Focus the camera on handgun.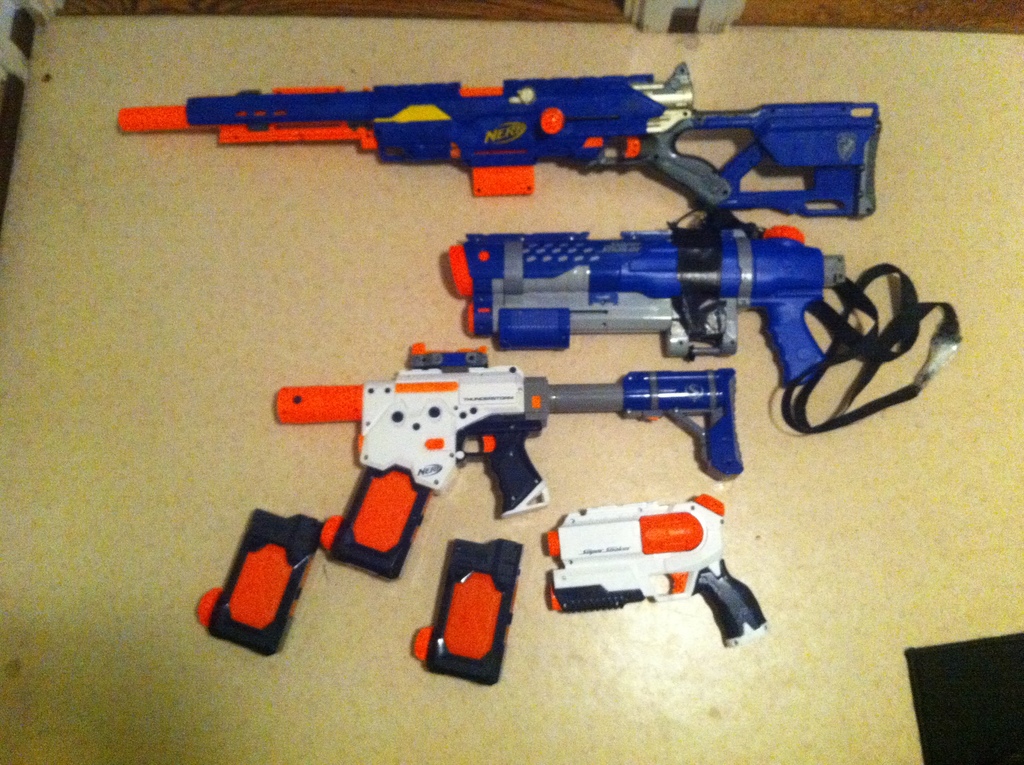
Focus region: crop(545, 493, 767, 648).
